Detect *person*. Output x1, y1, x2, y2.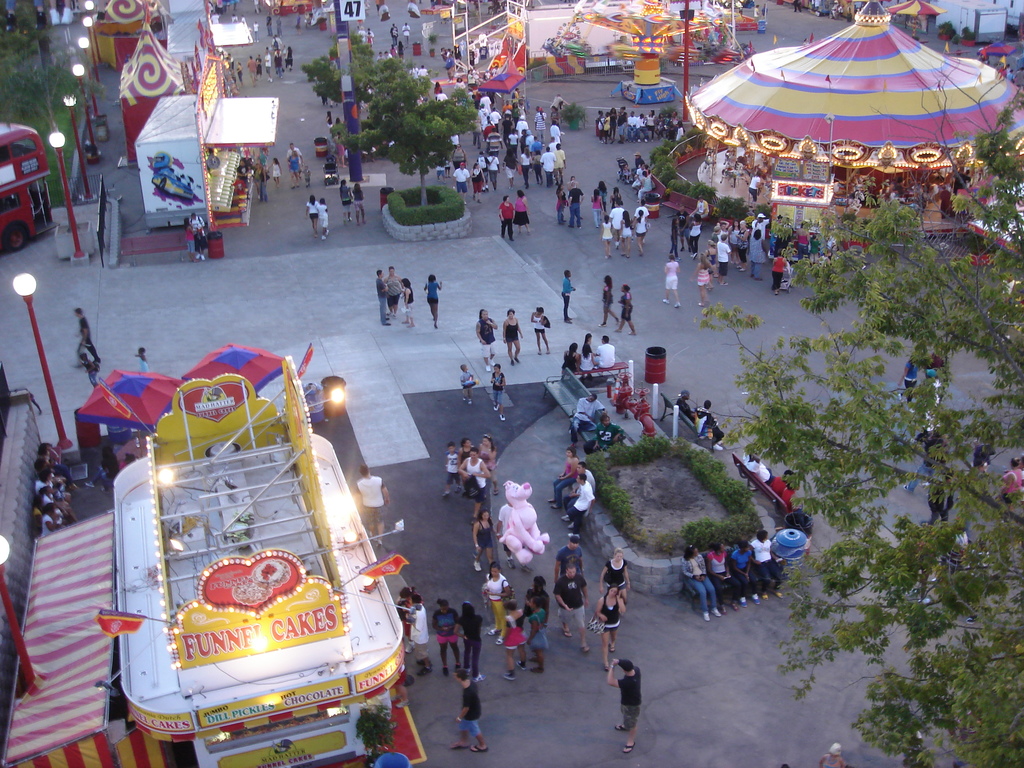
180, 213, 196, 262.
